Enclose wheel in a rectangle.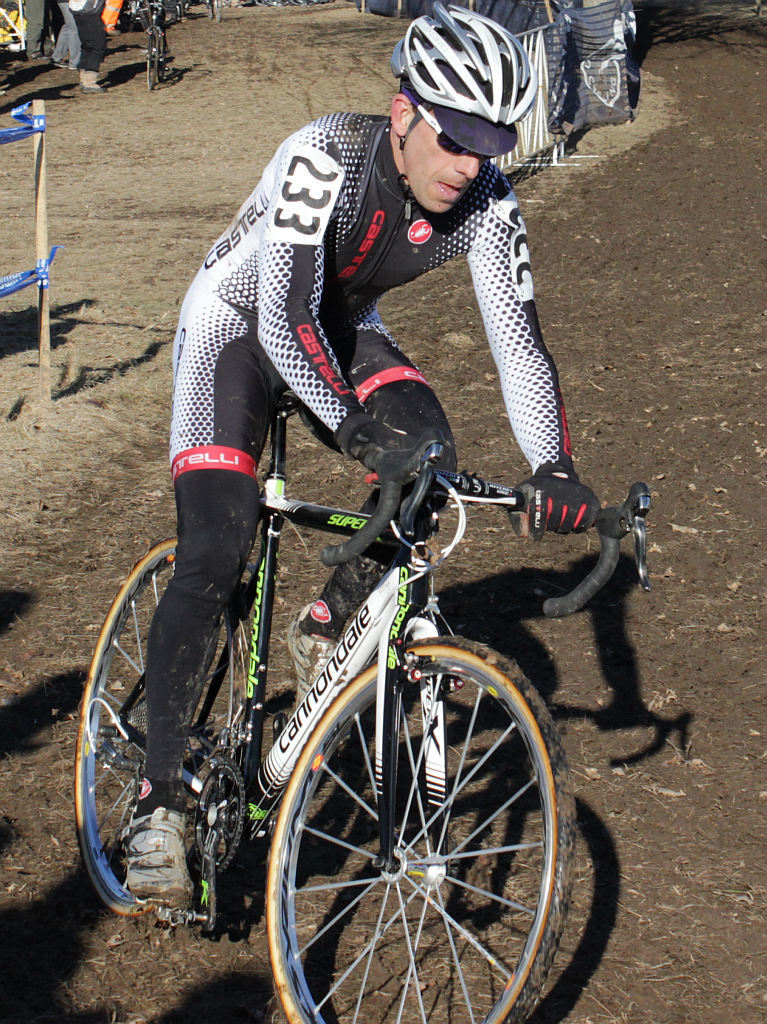
detection(71, 533, 254, 916).
